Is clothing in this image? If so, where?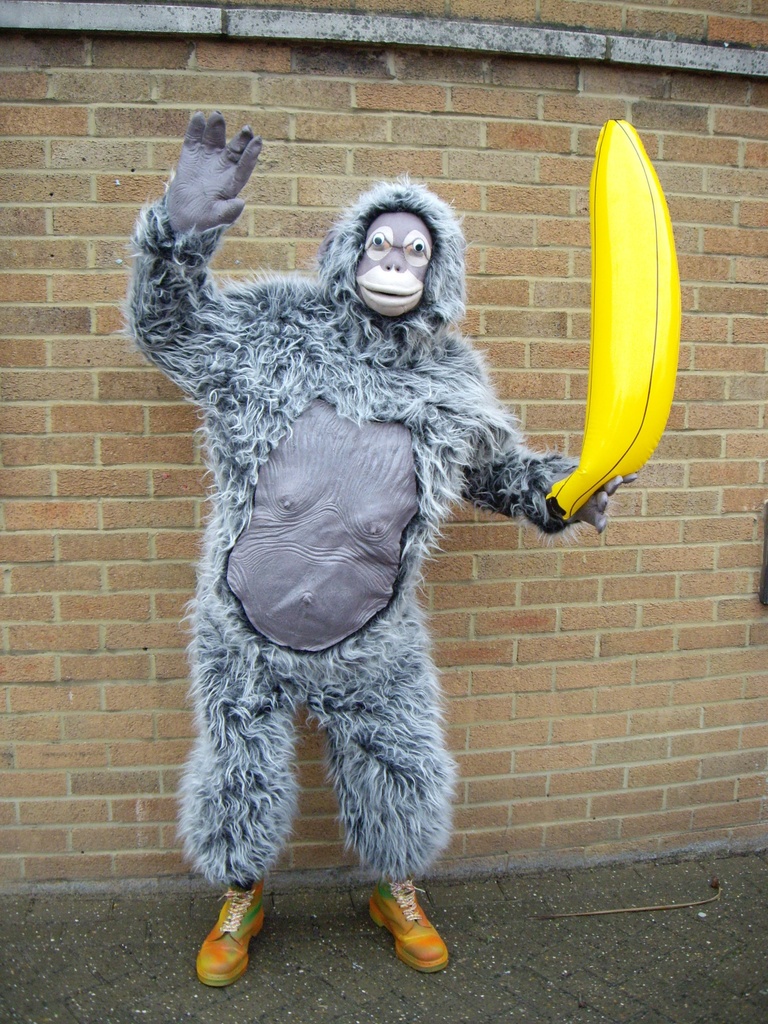
Yes, at [116, 170, 584, 883].
